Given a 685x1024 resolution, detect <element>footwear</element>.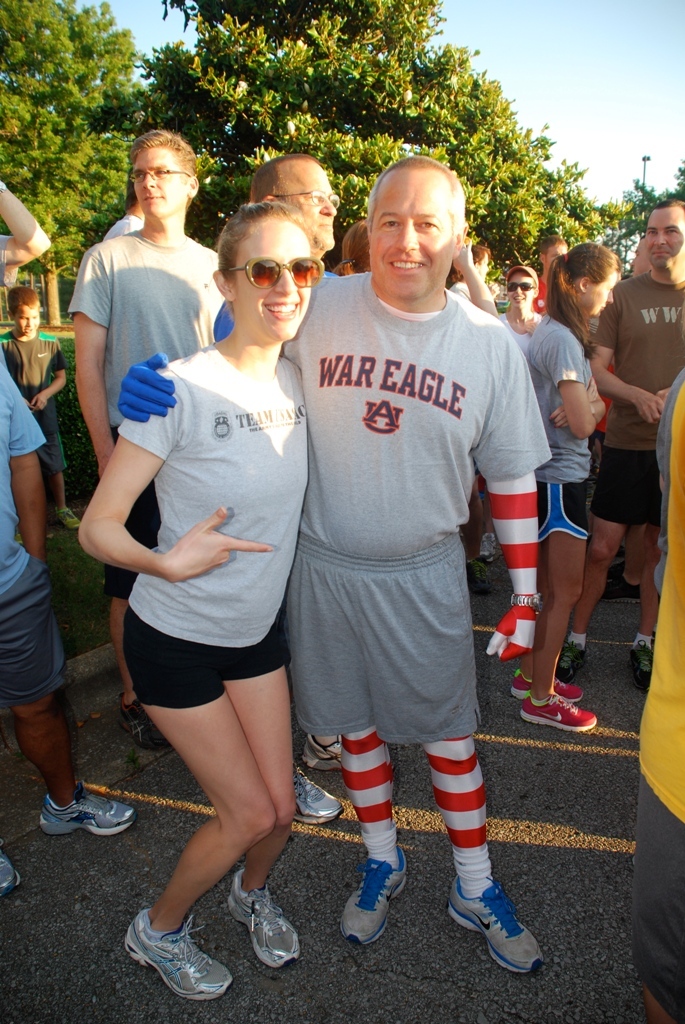
x1=343 y1=852 x2=409 y2=946.
